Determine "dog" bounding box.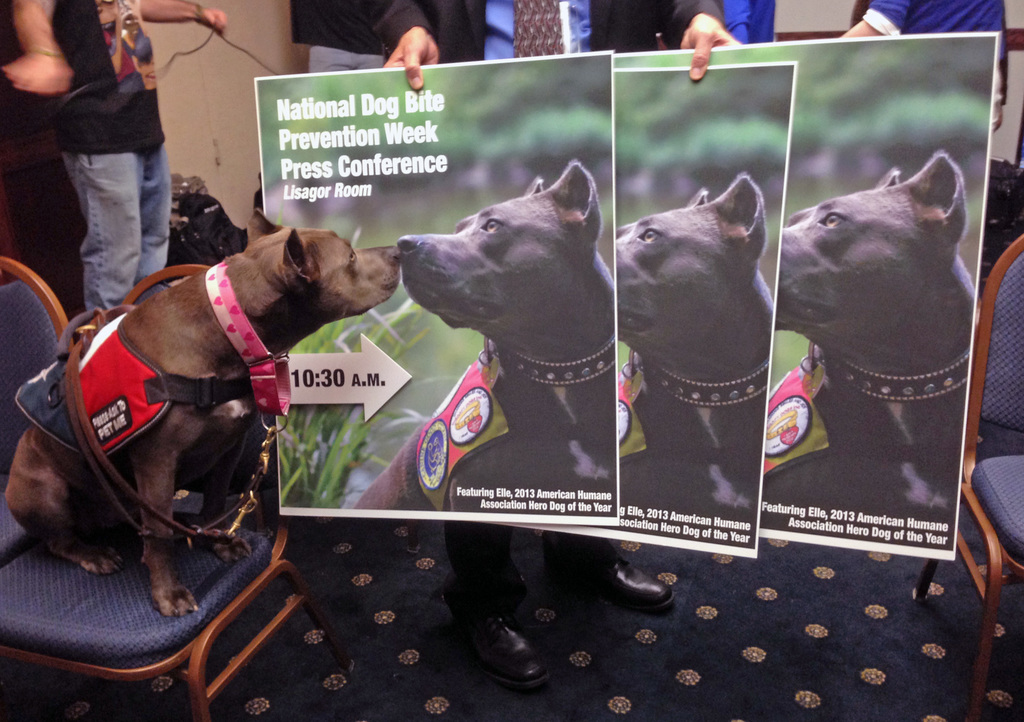
Determined: BBox(5, 208, 399, 618).
